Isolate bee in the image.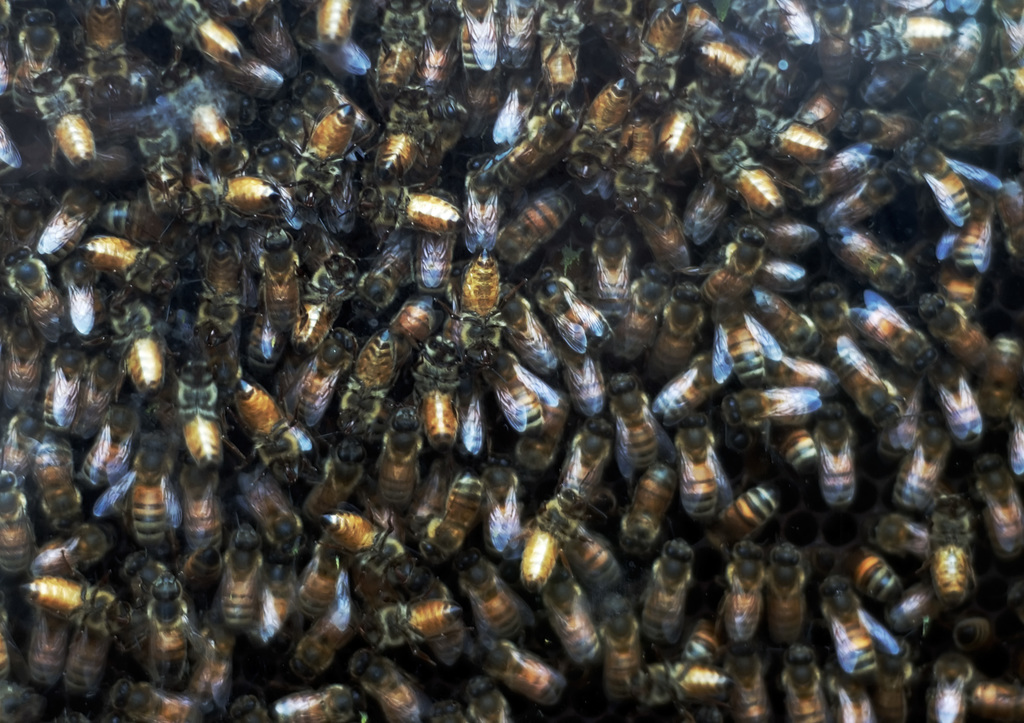
Isolated region: [x1=294, y1=434, x2=380, y2=531].
